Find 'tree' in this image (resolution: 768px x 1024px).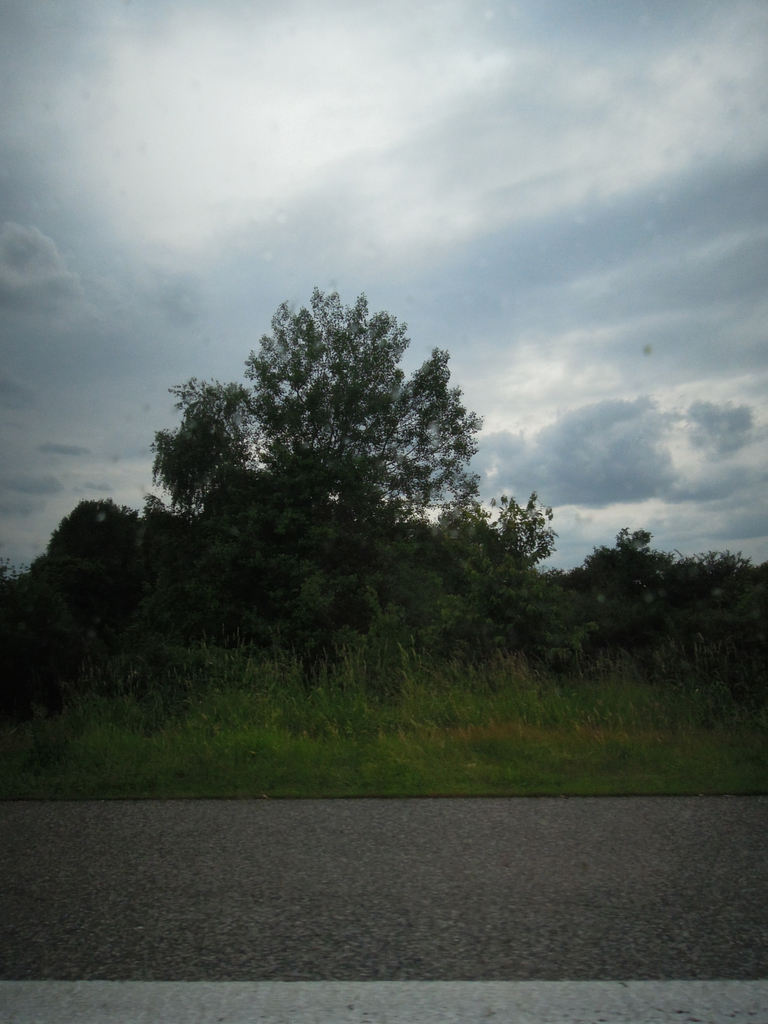
l=150, t=365, r=269, b=512.
